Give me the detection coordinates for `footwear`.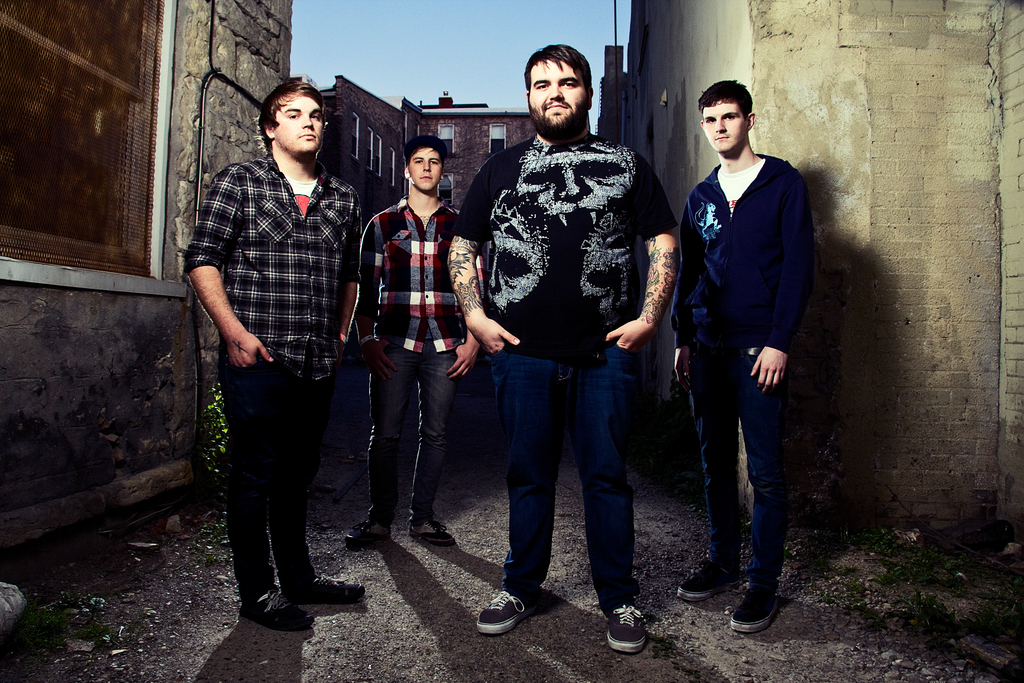
[404,520,455,551].
